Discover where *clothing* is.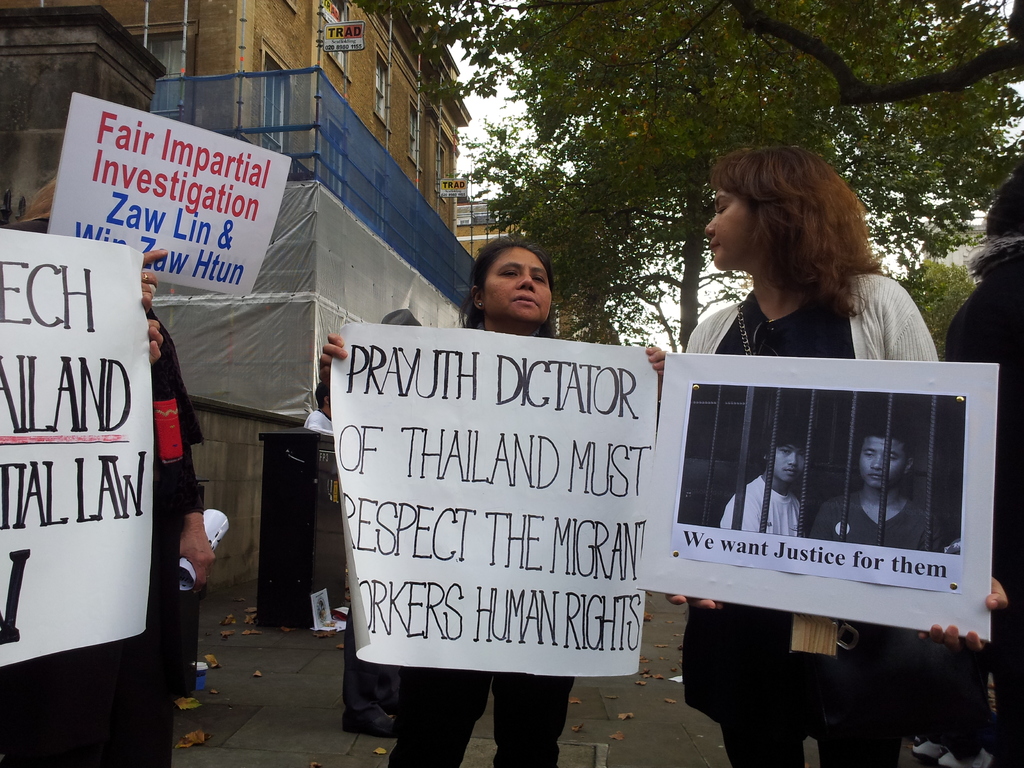
Discovered at (0, 224, 205, 767).
